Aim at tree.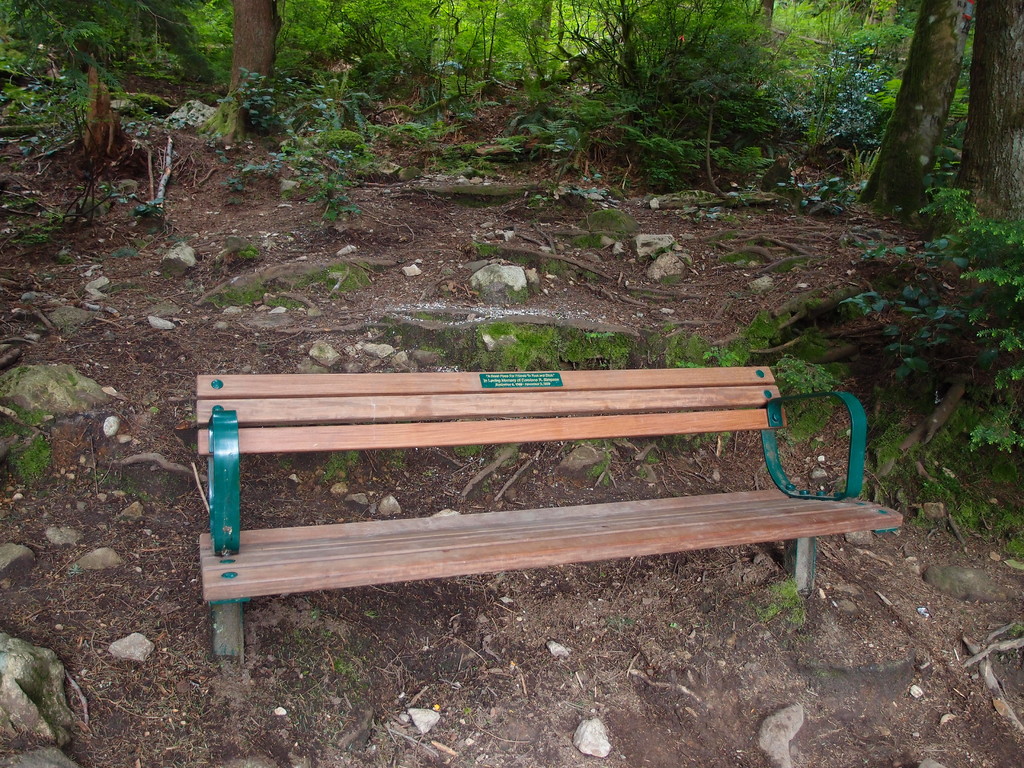
Aimed at (x1=223, y1=0, x2=285, y2=103).
